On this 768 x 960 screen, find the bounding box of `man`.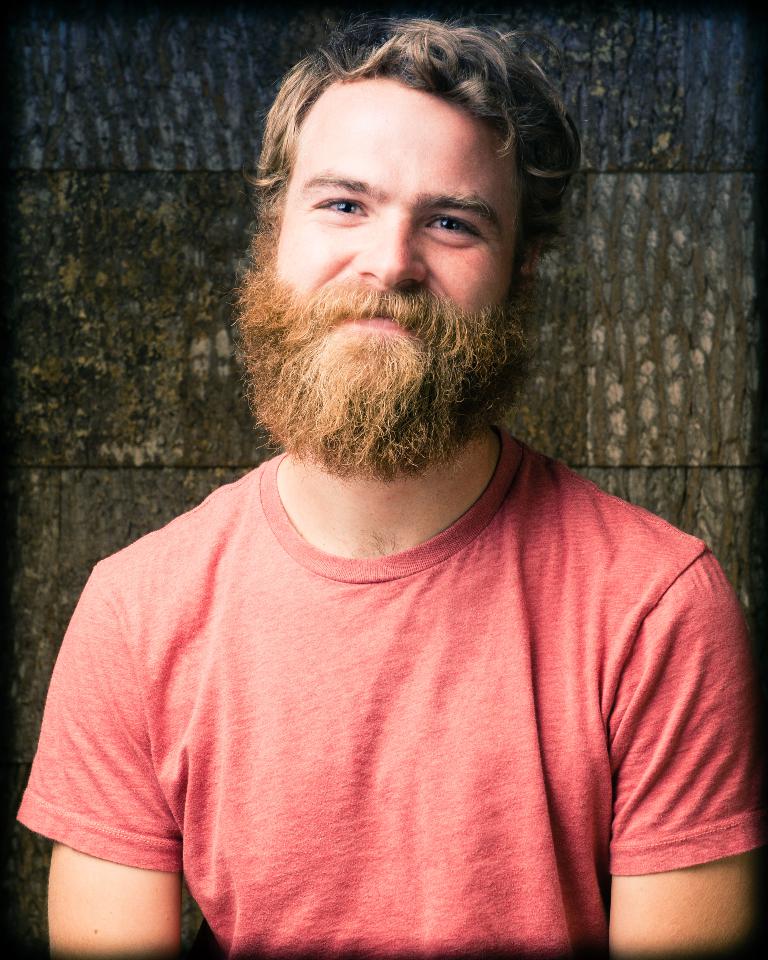
Bounding box: 10 7 767 959.
